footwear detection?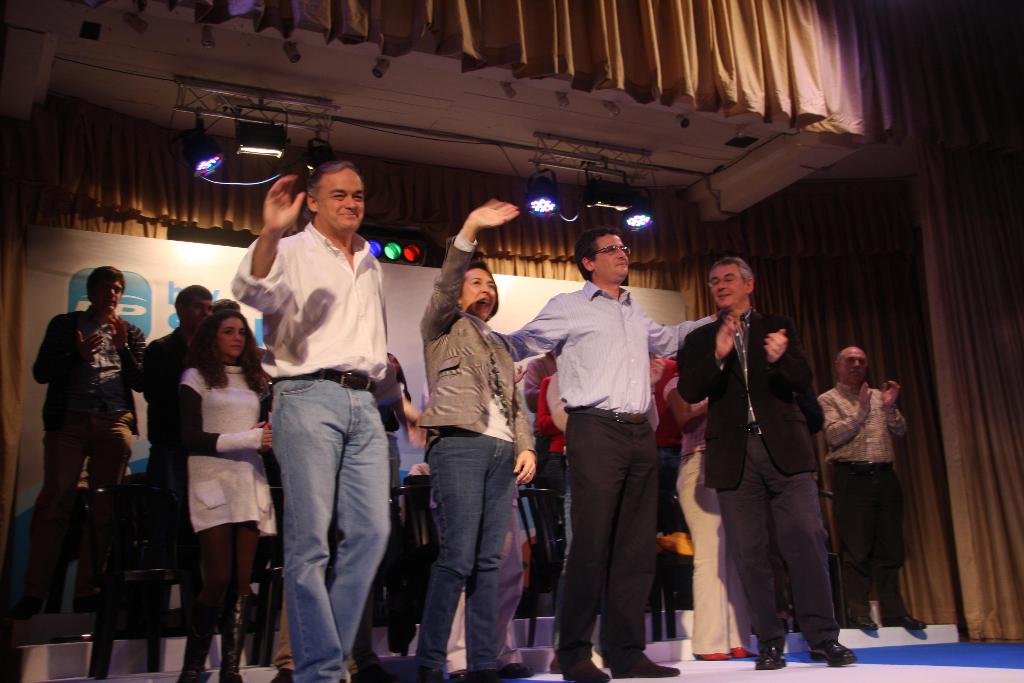
{"x1": 498, "y1": 662, "x2": 533, "y2": 679}
